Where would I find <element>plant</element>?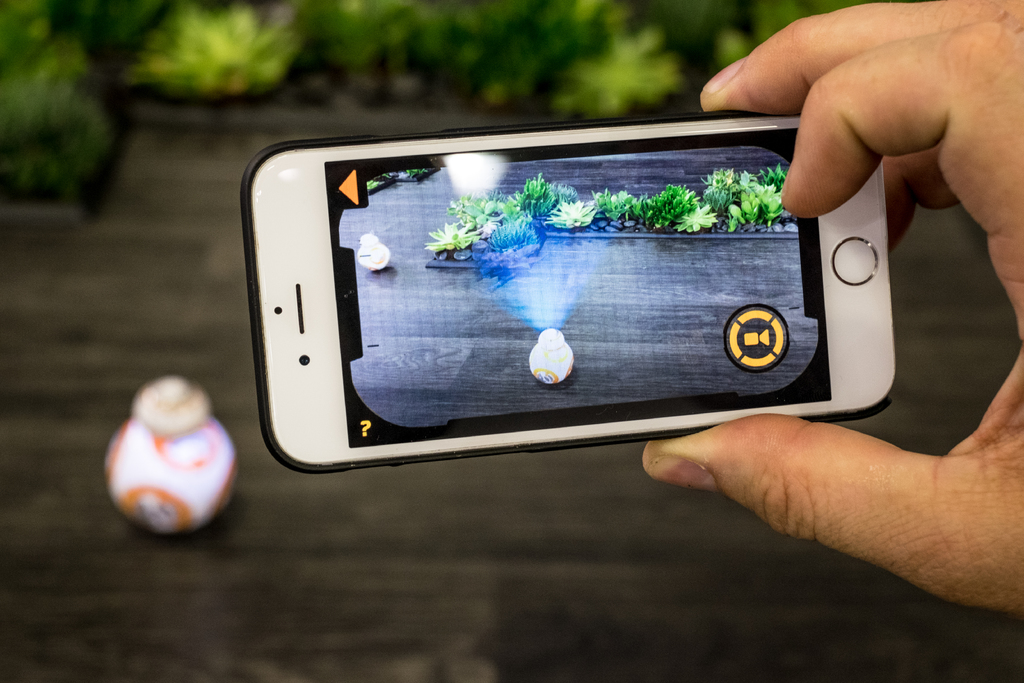
At bbox=(429, 160, 790, 259).
